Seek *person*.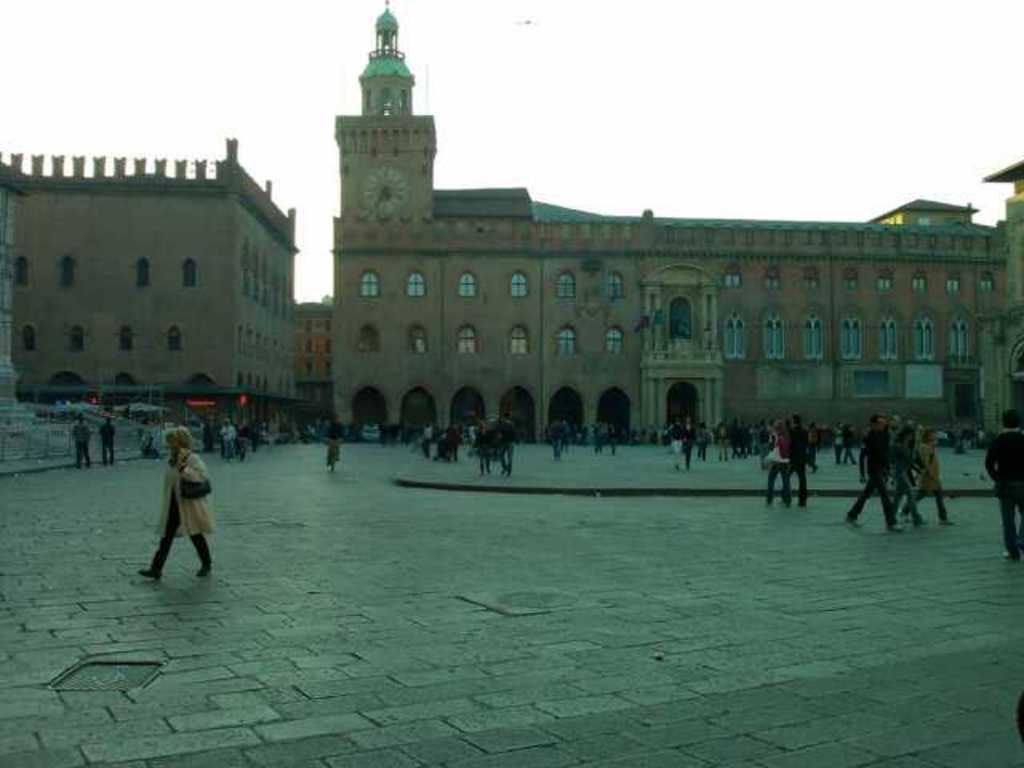
{"x1": 918, "y1": 422, "x2": 958, "y2": 526}.
